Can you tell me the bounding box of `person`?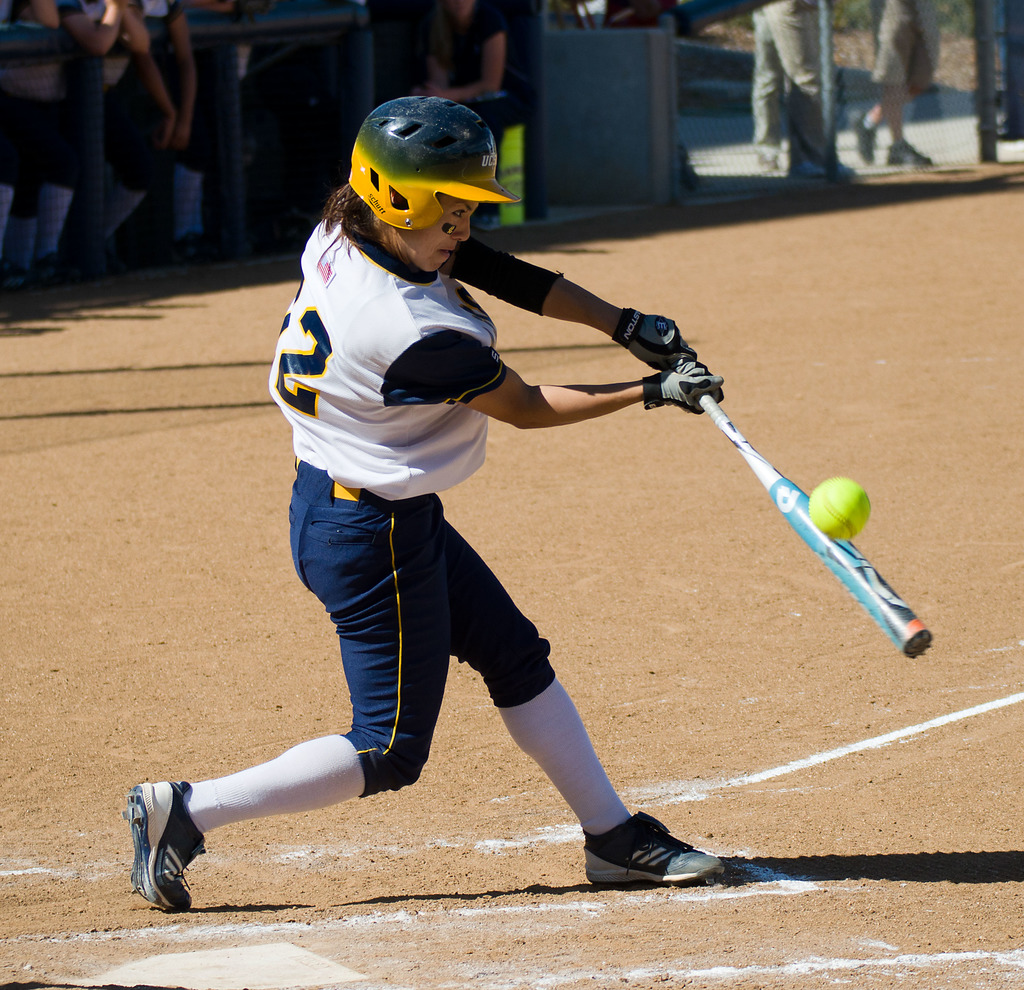
[835,0,929,179].
